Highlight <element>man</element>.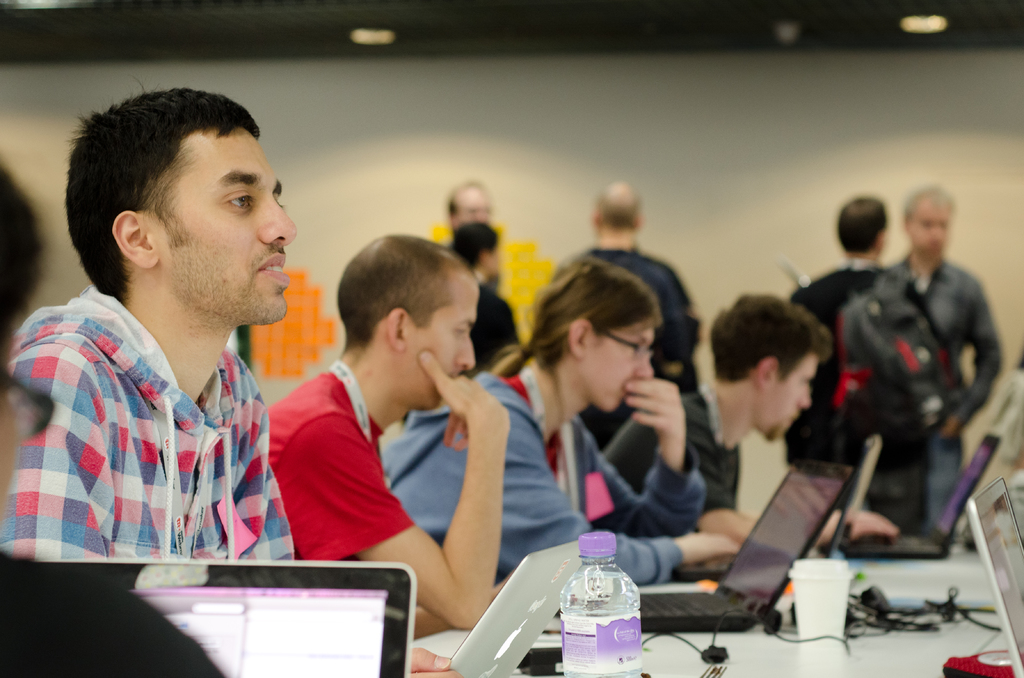
Highlighted region: pyautogui.locateOnScreen(784, 196, 968, 532).
